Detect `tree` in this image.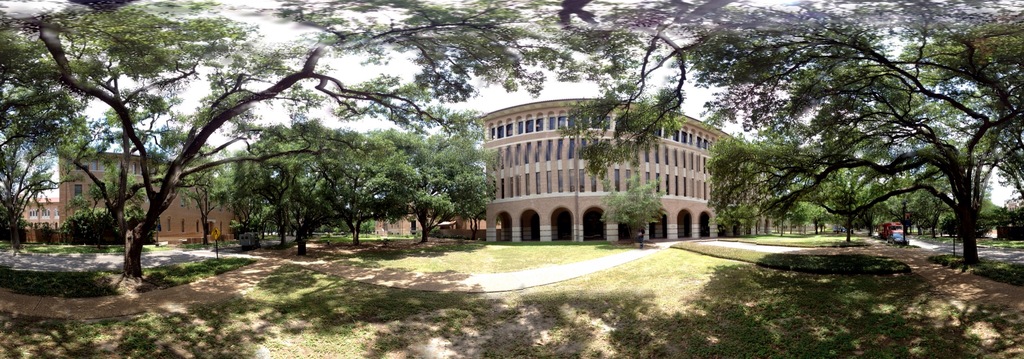
Detection: bbox=(514, 0, 1023, 270).
